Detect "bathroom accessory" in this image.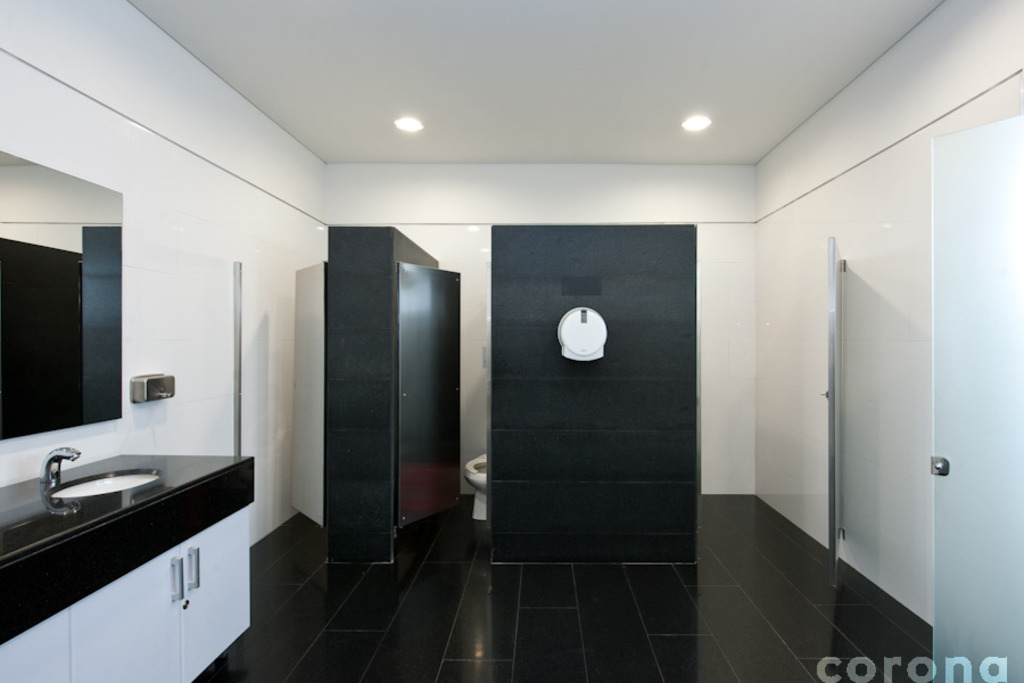
Detection: x1=51 y1=475 x2=155 y2=497.
